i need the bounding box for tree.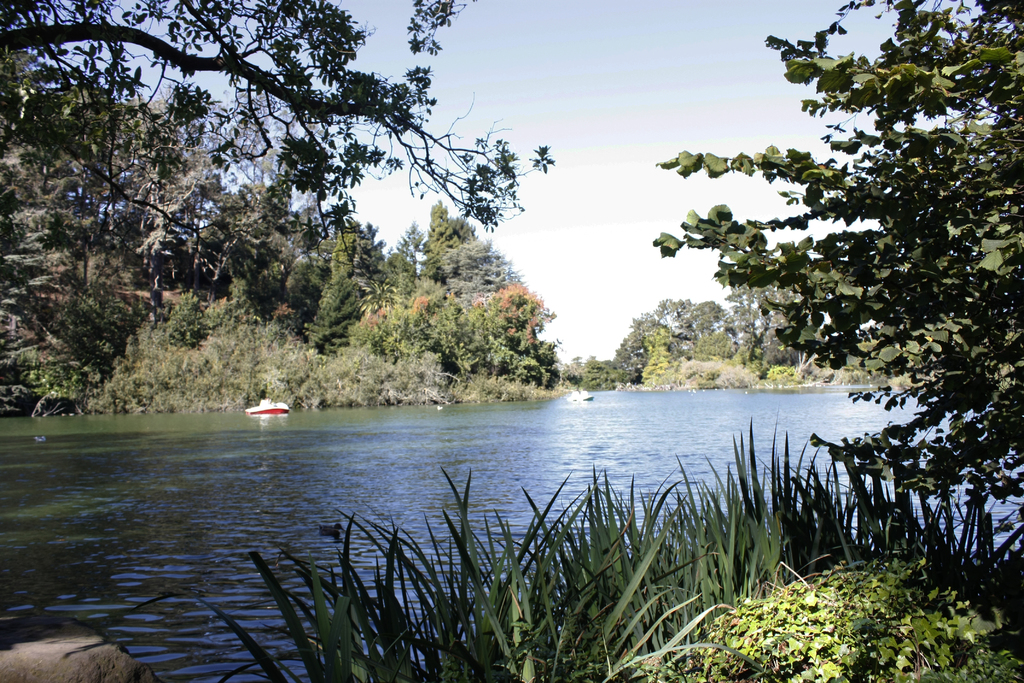
Here it is: bbox=(650, 0, 1023, 500).
